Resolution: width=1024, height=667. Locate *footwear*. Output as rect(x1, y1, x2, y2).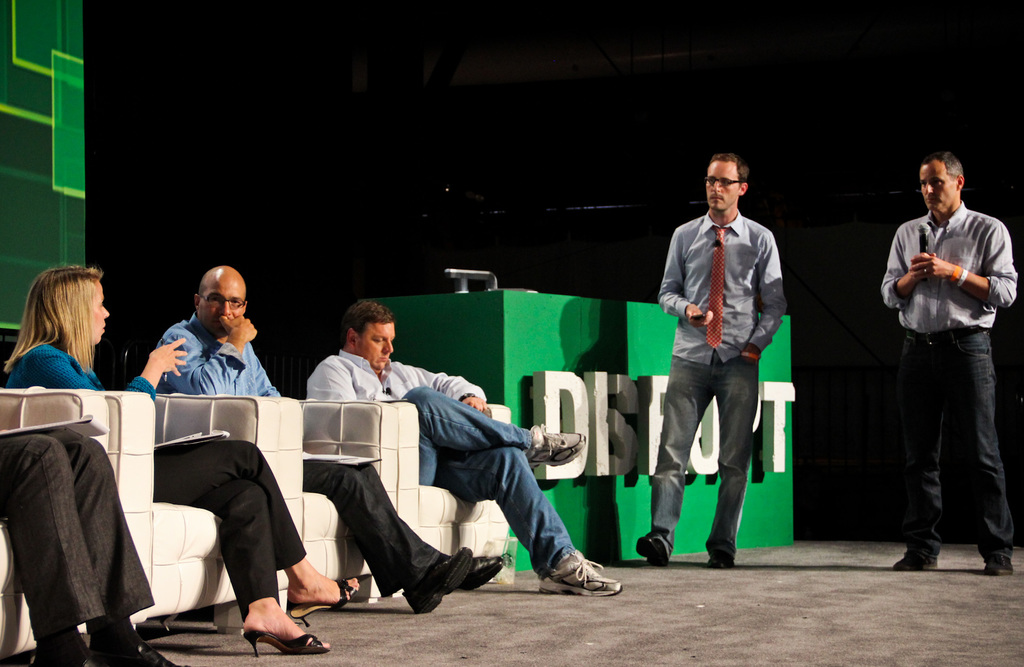
rect(635, 535, 666, 570).
